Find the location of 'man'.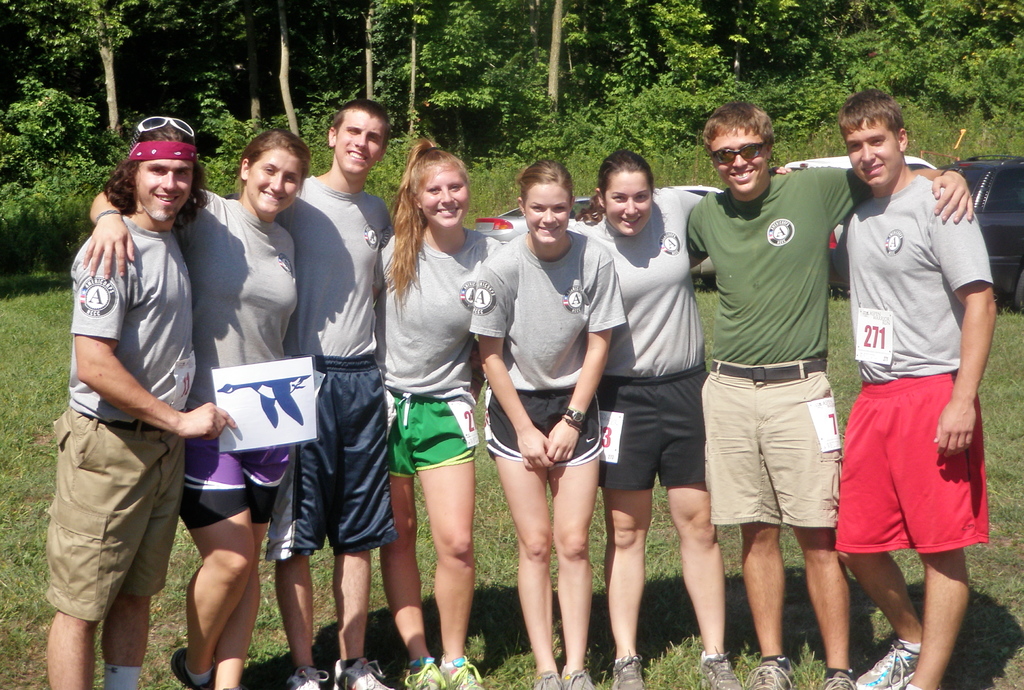
Location: rect(42, 113, 235, 689).
